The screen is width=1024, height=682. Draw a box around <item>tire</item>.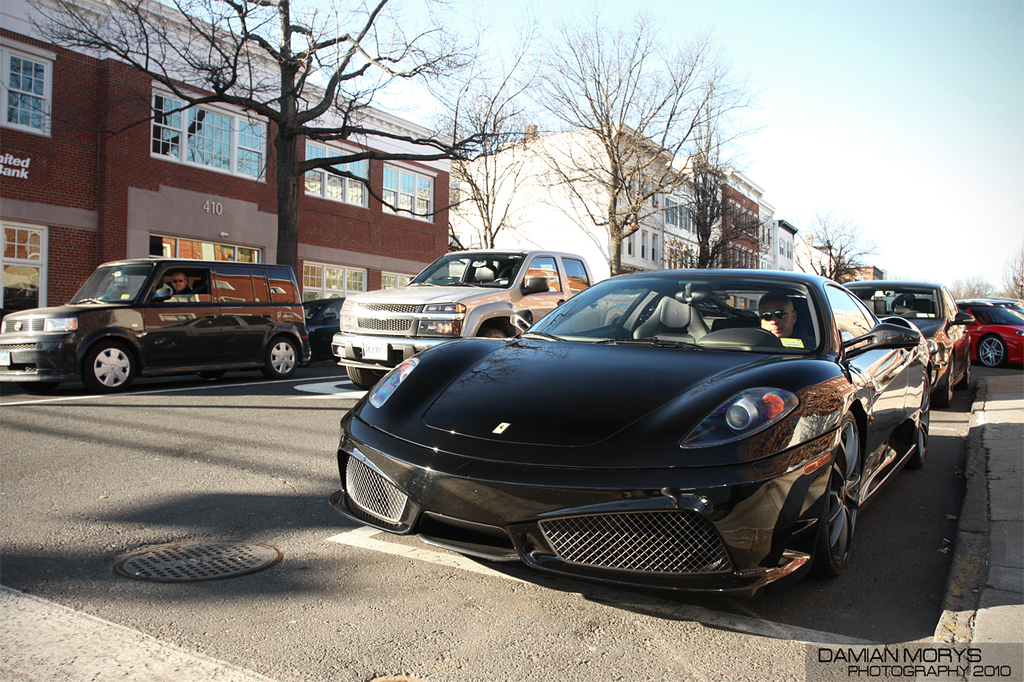
813:410:862:568.
